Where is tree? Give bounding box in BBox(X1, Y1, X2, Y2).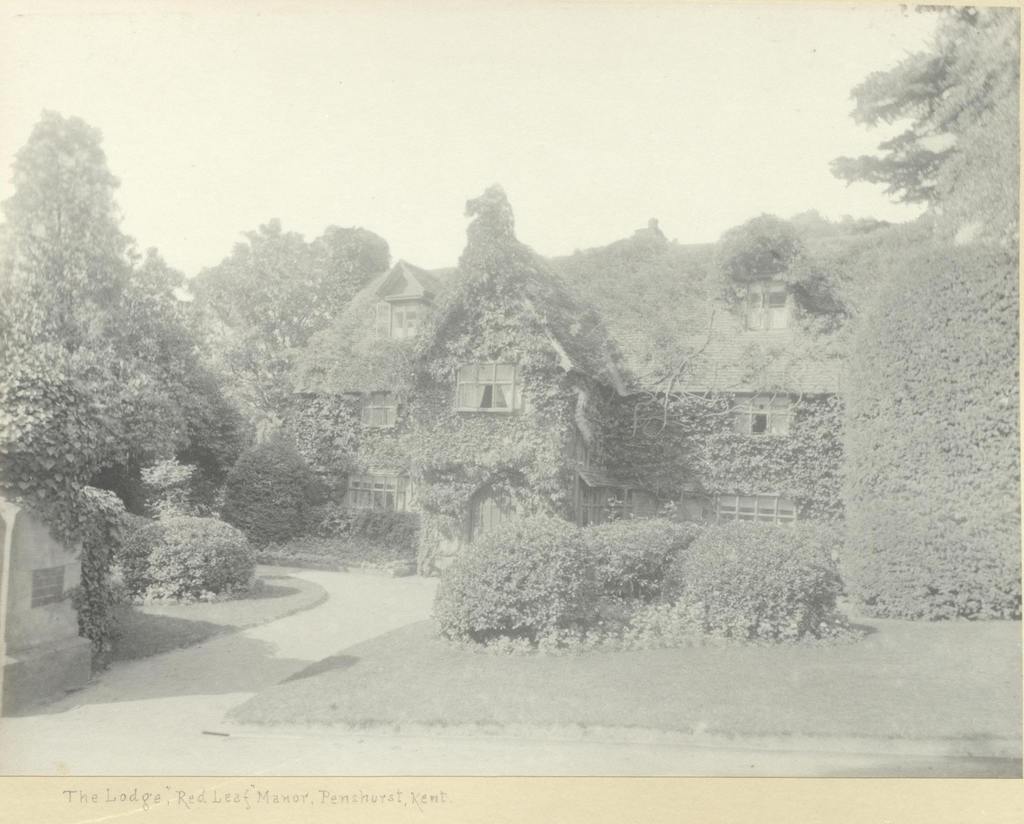
BBox(9, 87, 201, 629).
